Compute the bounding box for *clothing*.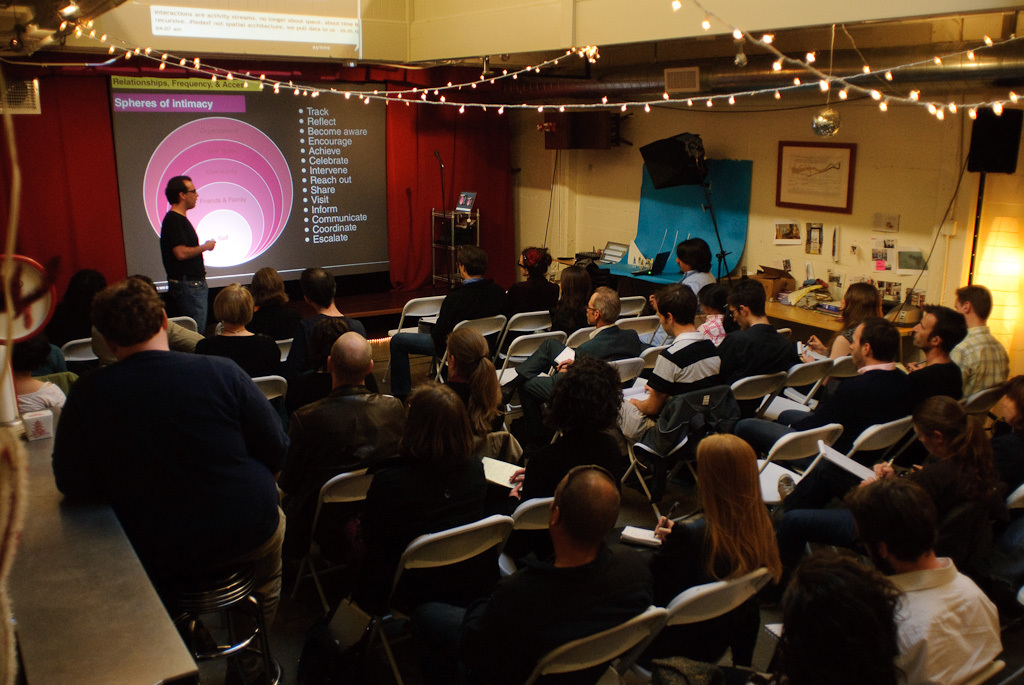
x1=63 y1=345 x2=296 y2=599.
